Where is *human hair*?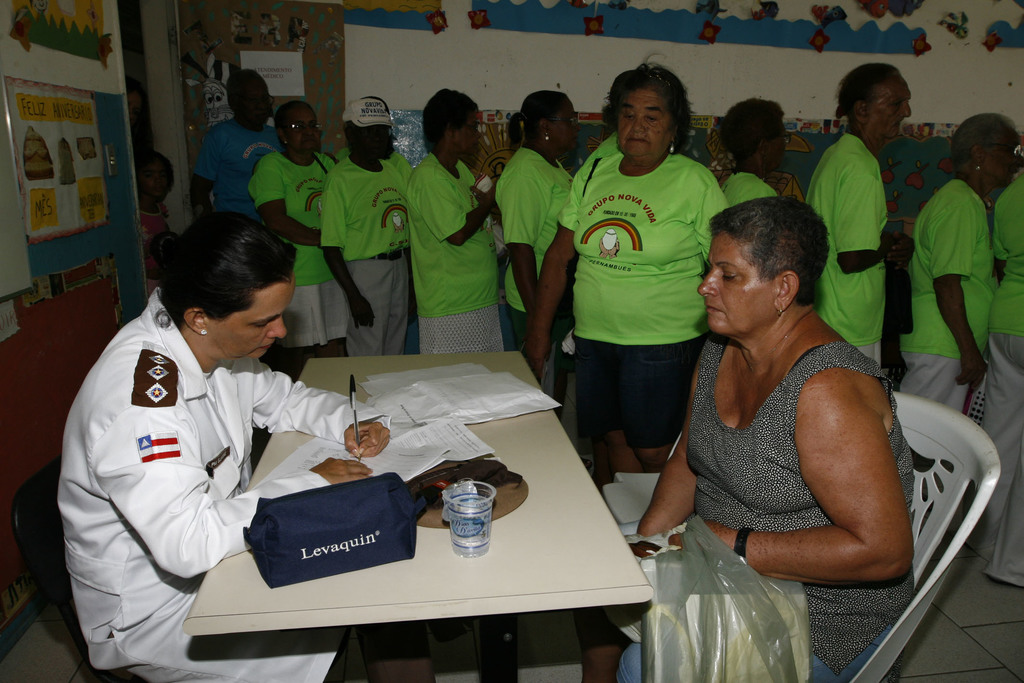
[left=157, top=211, right=299, bottom=340].
